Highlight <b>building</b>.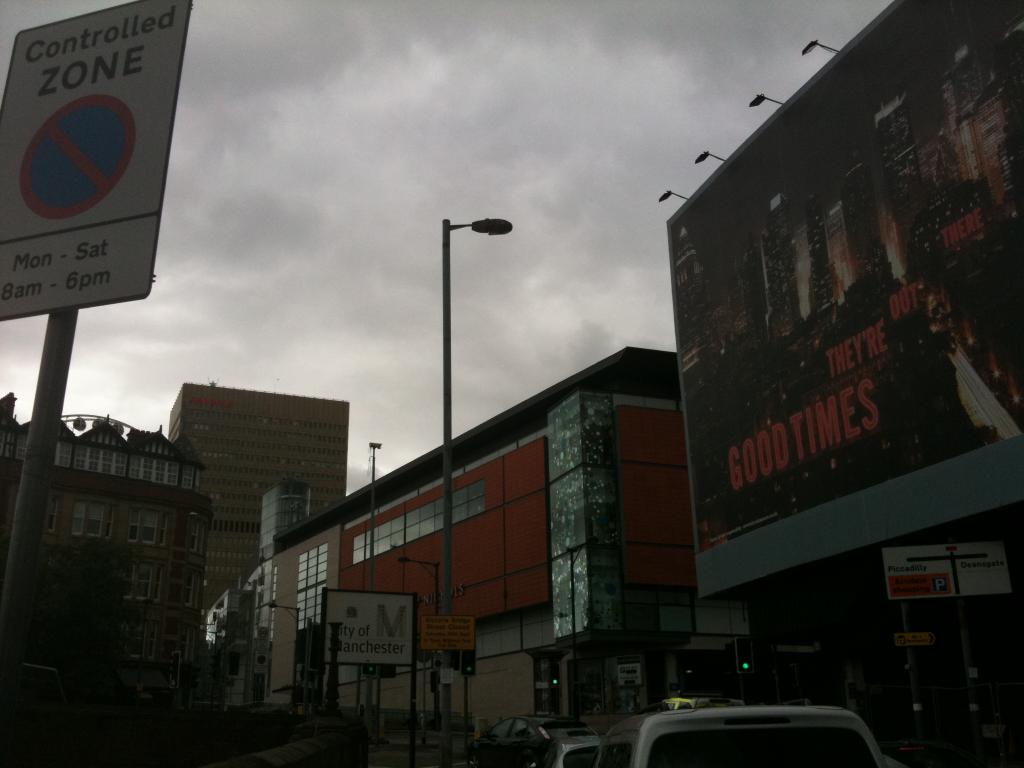
Highlighted region: locate(166, 379, 351, 609).
